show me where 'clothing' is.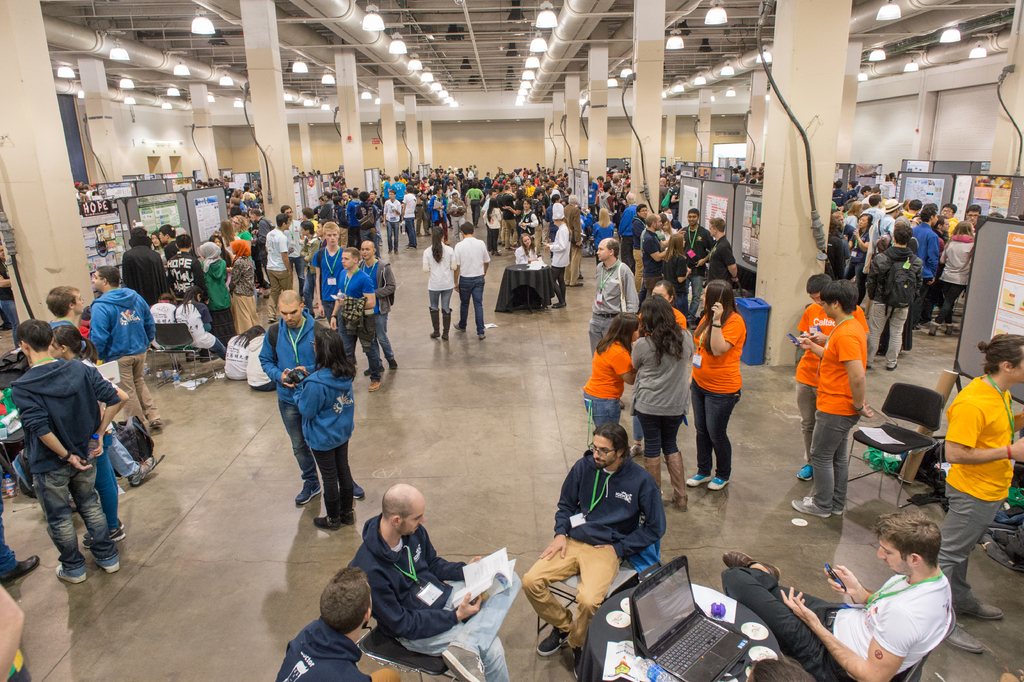
'clothing' is at 707:242:737:294.
